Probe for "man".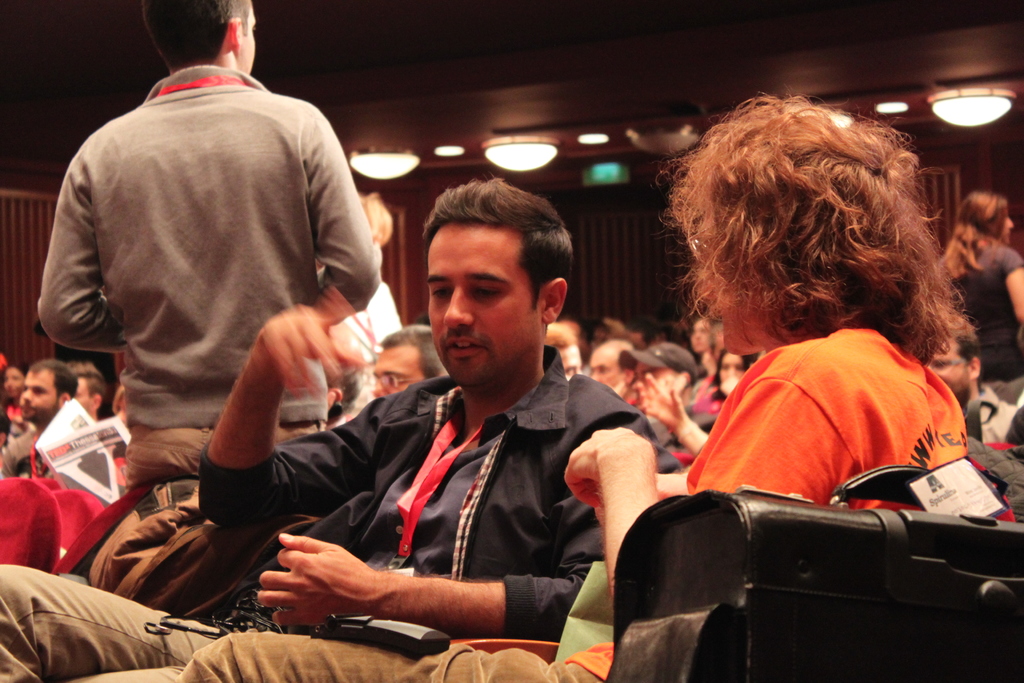
Probe result: pyautogui.locateOnScreen(589, 334, 640, 403).
